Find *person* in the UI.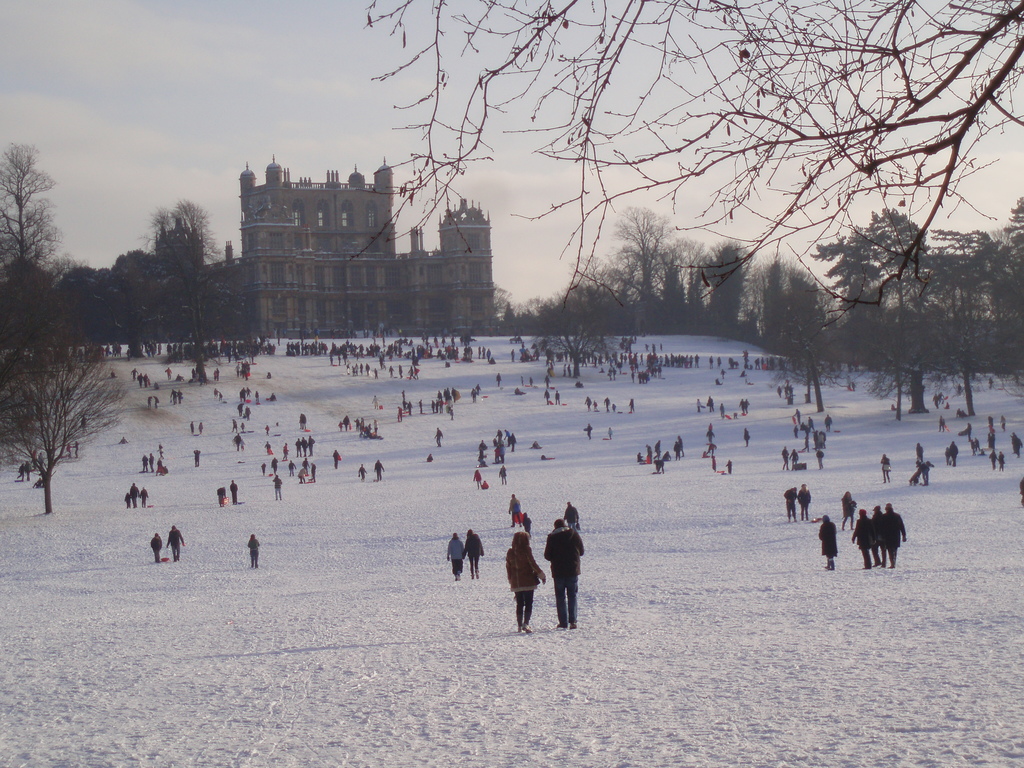
UI element at [139, 483, 147, 508].
